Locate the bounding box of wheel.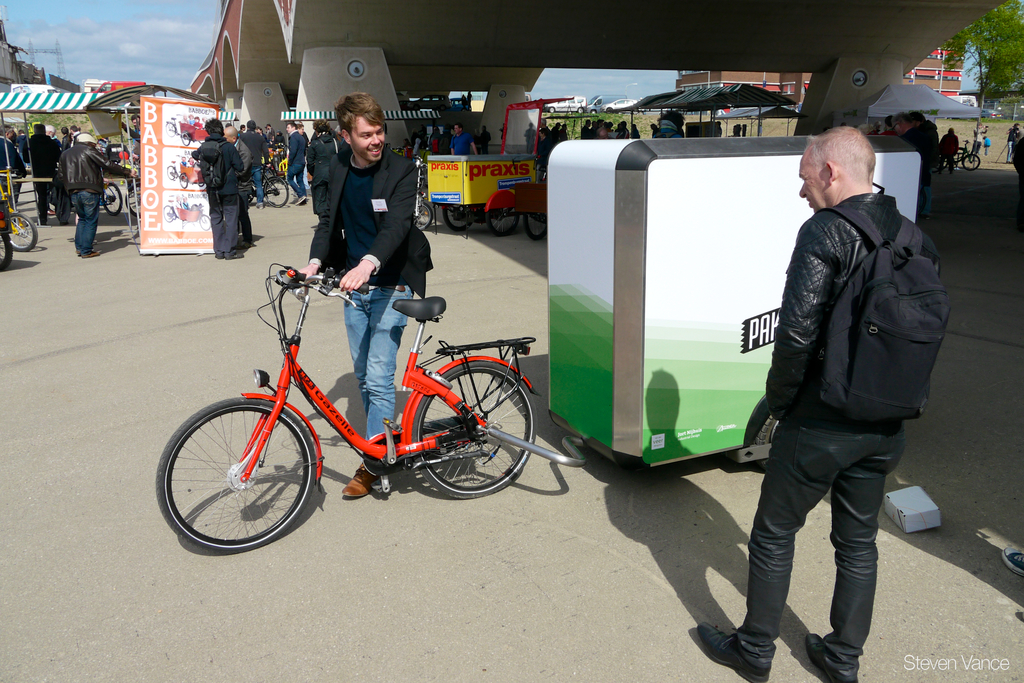
Bounding box: box=[166, 166, 173, 181].
